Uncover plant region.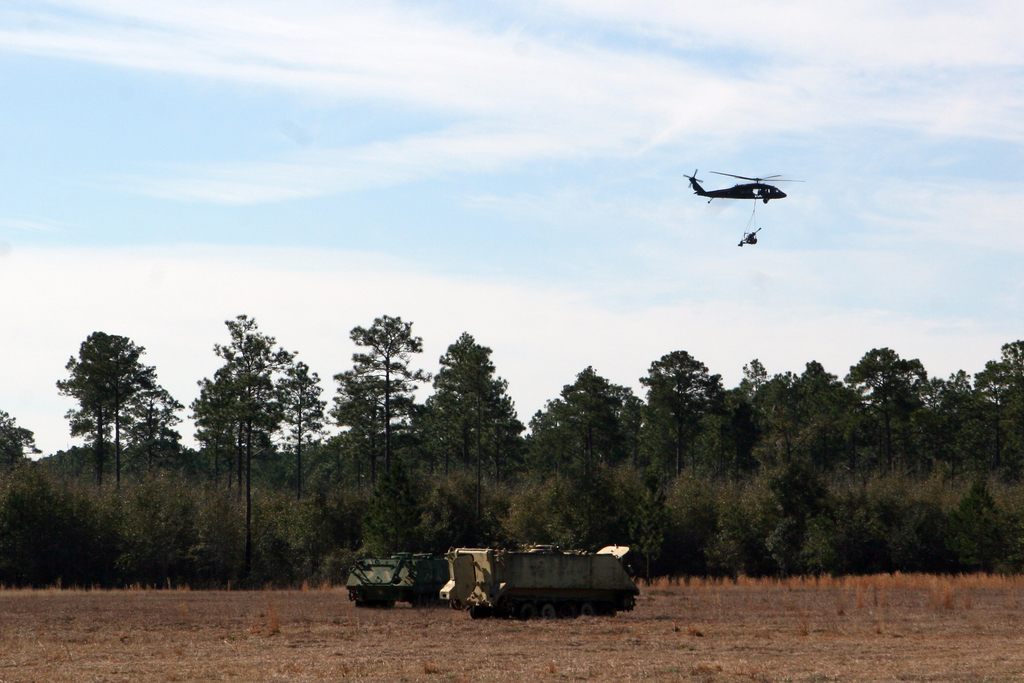
Uncovered: bbox=(762, 511, 813, 580).
